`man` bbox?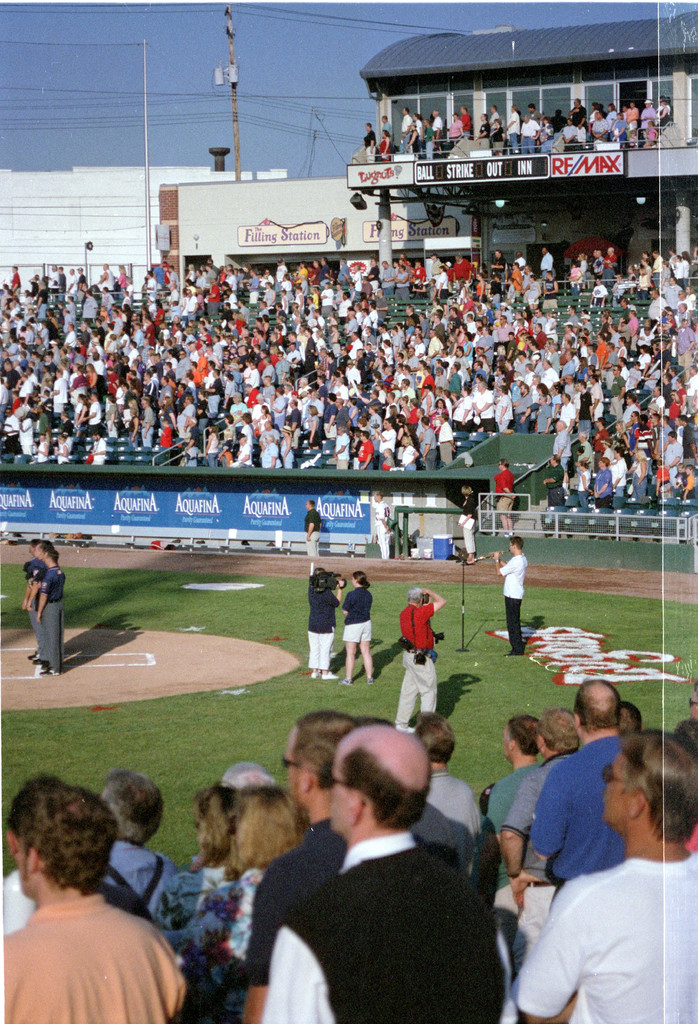
x1=403, y1=708, x2=495, y2=876
